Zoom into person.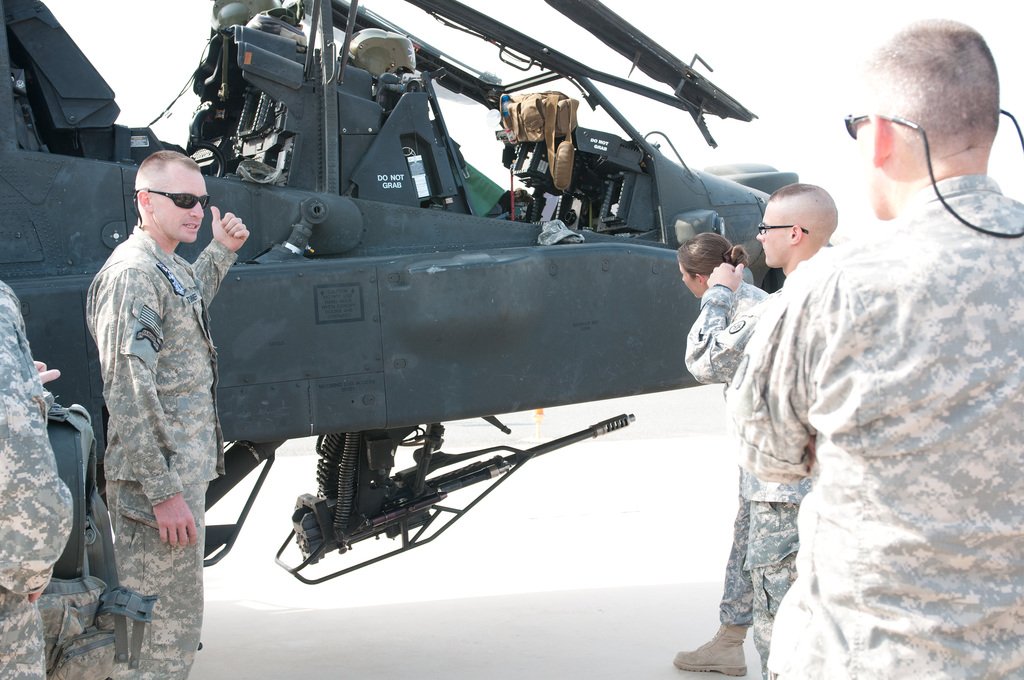
Zoom target: (717,179,845,655).
